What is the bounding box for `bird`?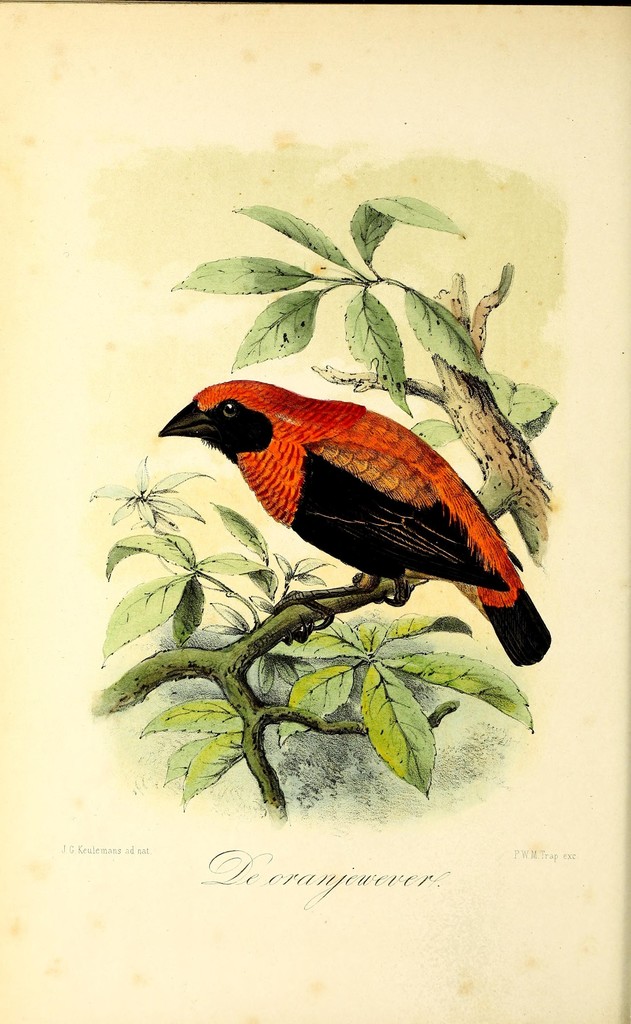
{"left": 150, "top": 371, "right": 557, "bottom": 656}.
